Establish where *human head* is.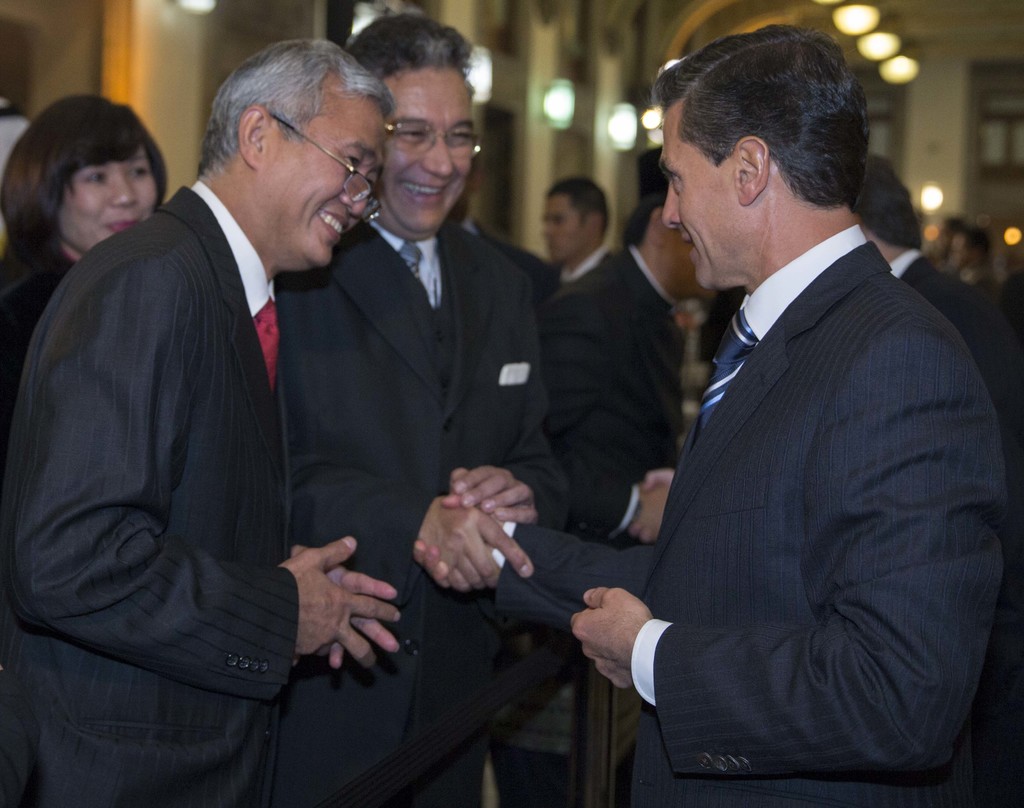
Established at 619/193/721/298.
